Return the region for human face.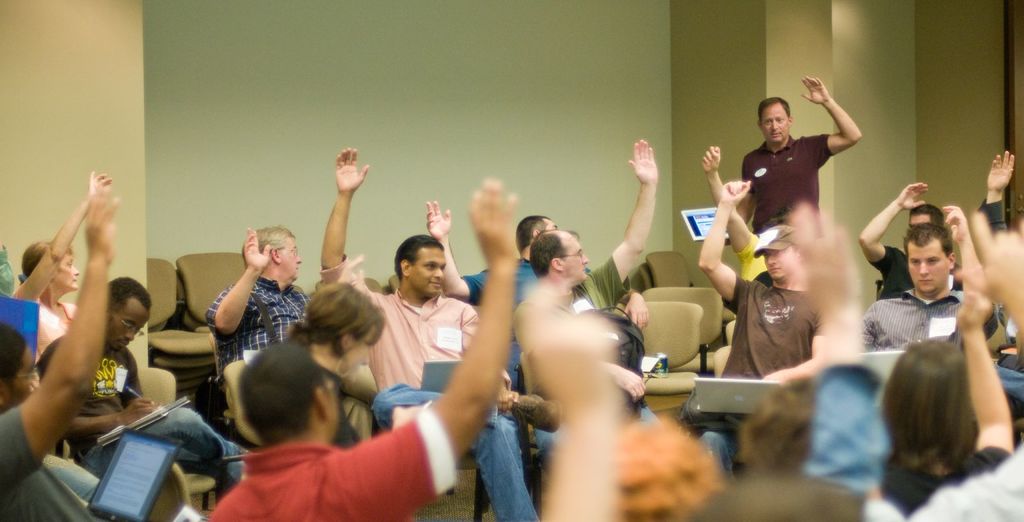
crop(409, 248, 446, 298).
